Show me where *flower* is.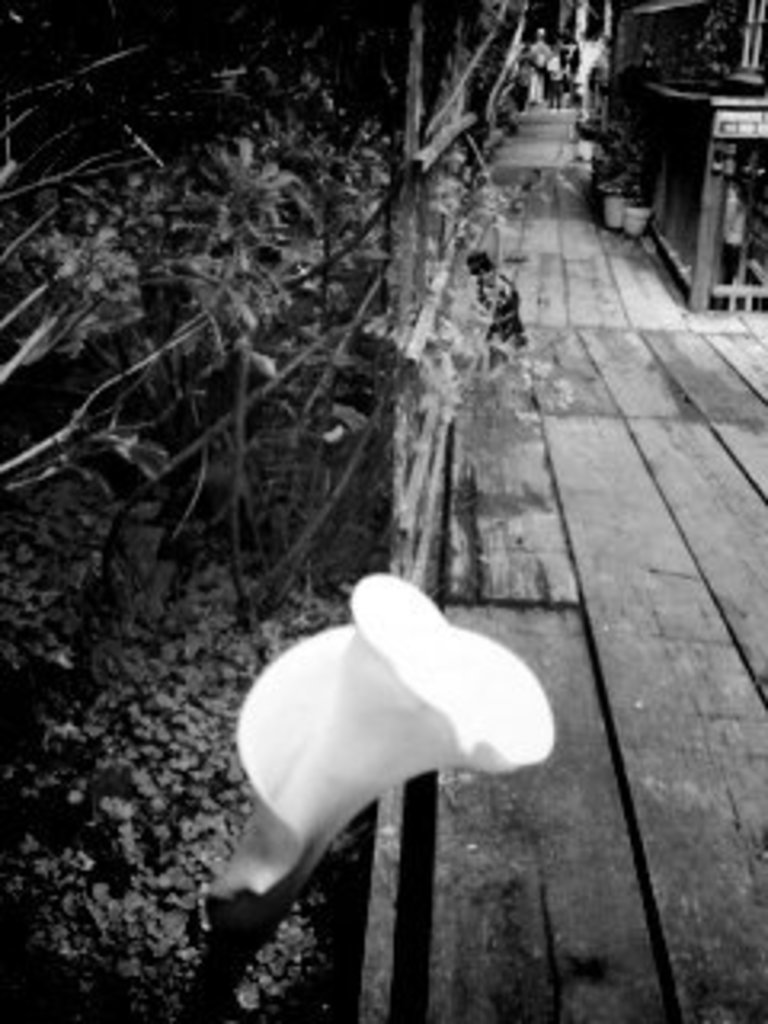
*flower* is at {"x1": 243, "y1": 582, "x2": 541, "y2": 858}.
